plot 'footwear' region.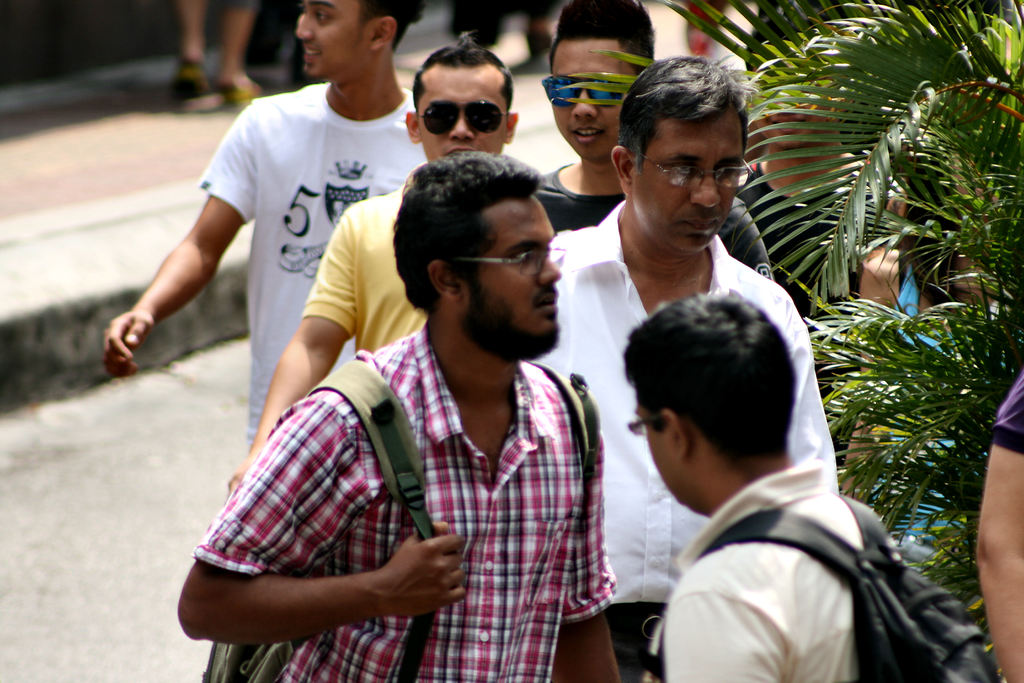
Plotted at 171/60/223/111.
